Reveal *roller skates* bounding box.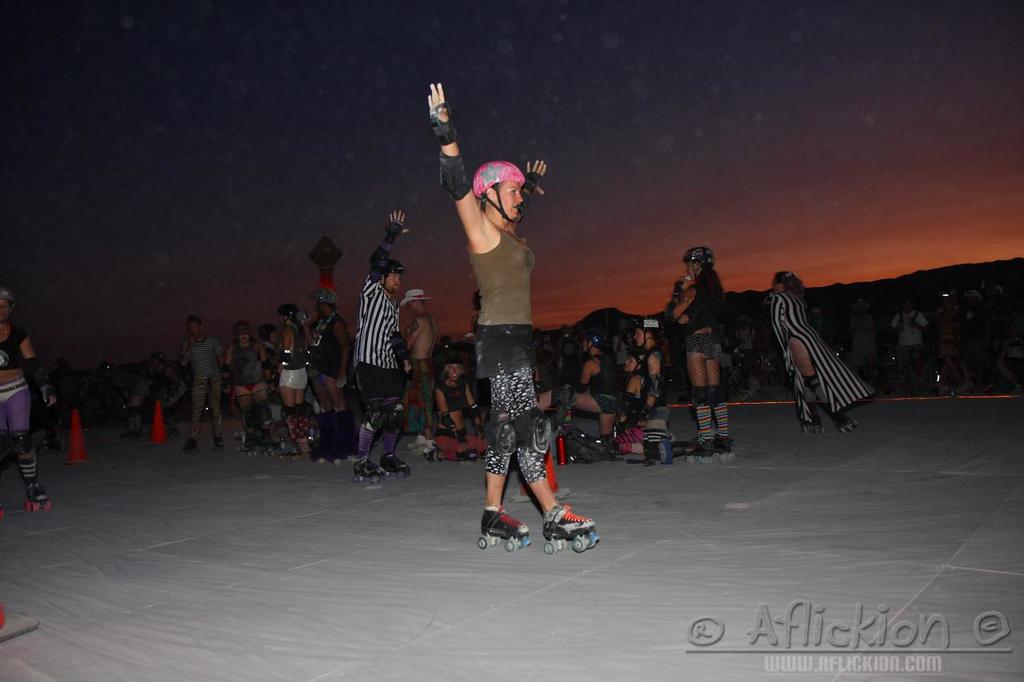
Revealed: [left=543, top=505, right=602, bottom=556].
